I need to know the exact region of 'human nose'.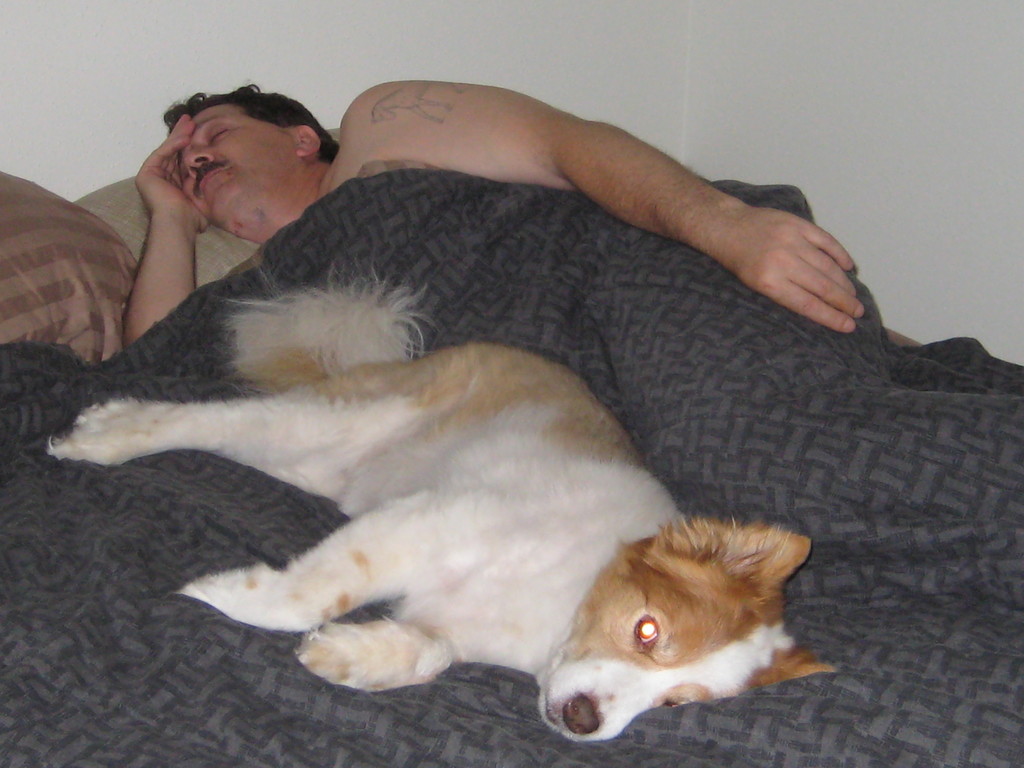
Region: box=[182, 135, 218, 178].
